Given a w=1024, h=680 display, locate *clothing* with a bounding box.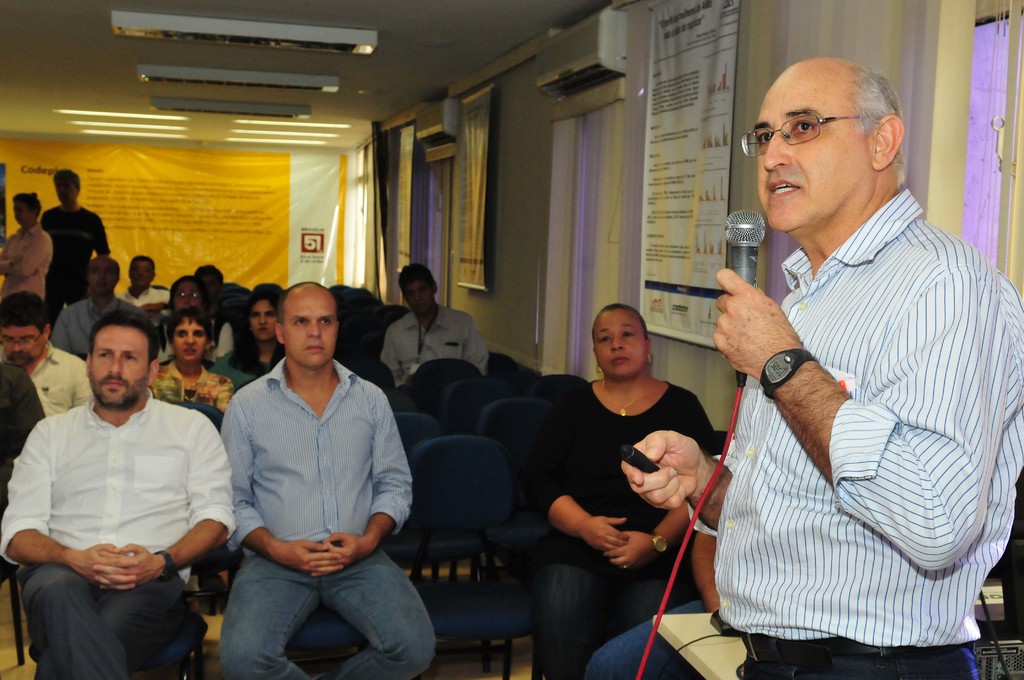
Located: (120,277,169,314).
